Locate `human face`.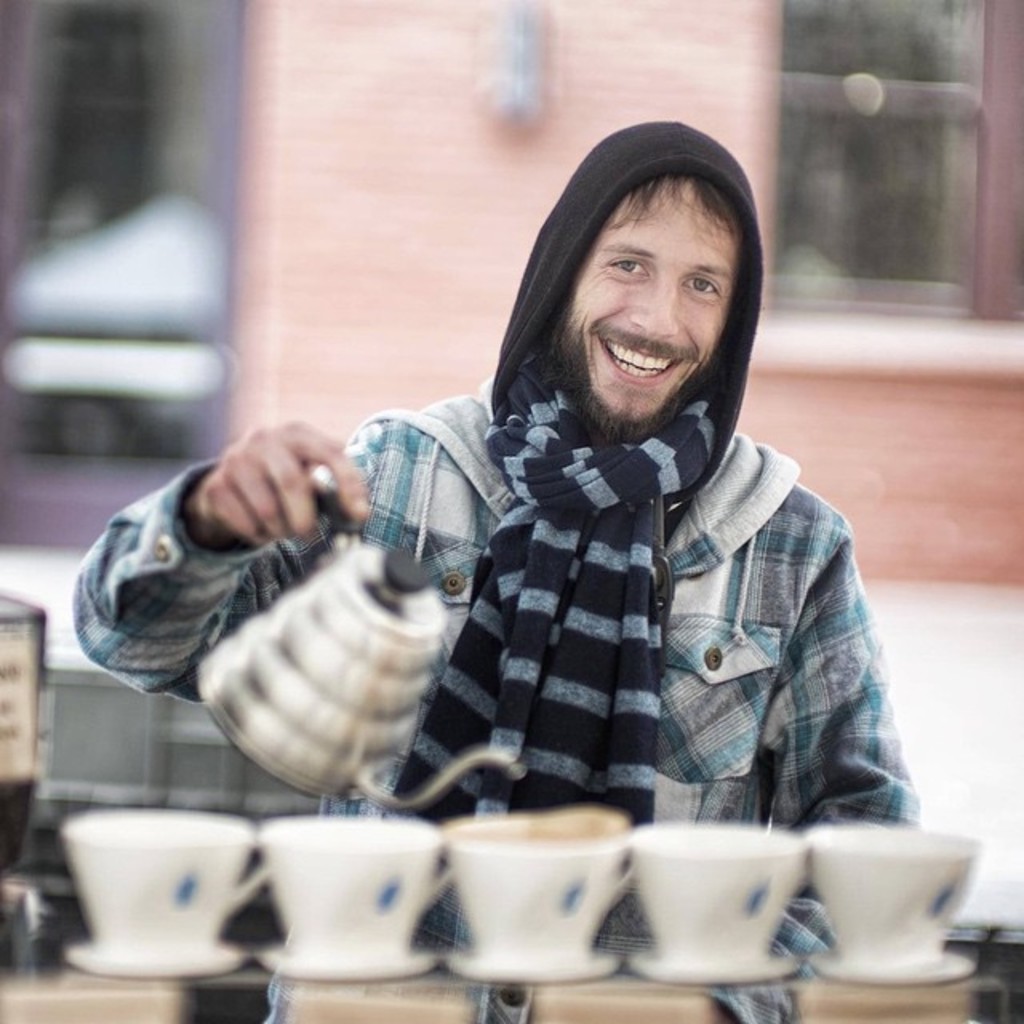
Bounding box: bbox=[565, 189, 742, 437].
